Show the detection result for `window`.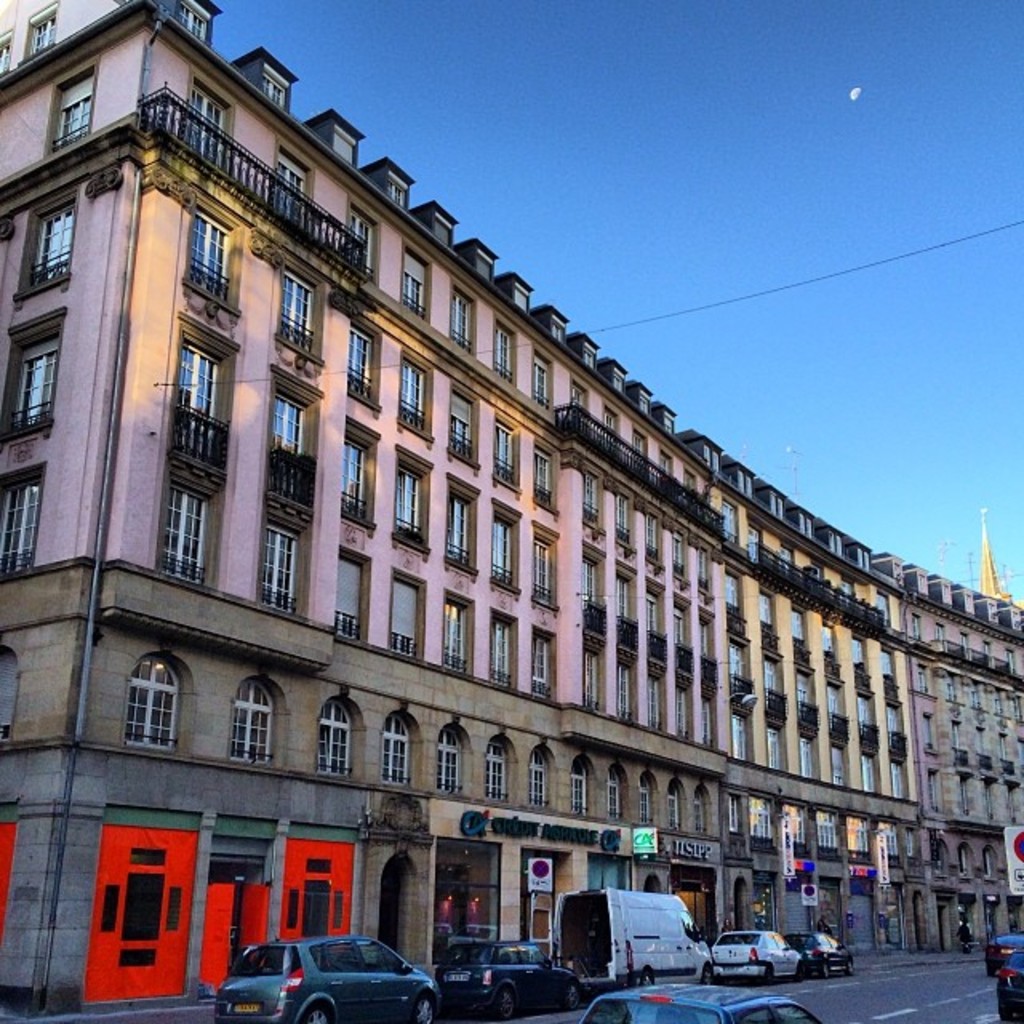
box=[830, 563, 869, 635].
